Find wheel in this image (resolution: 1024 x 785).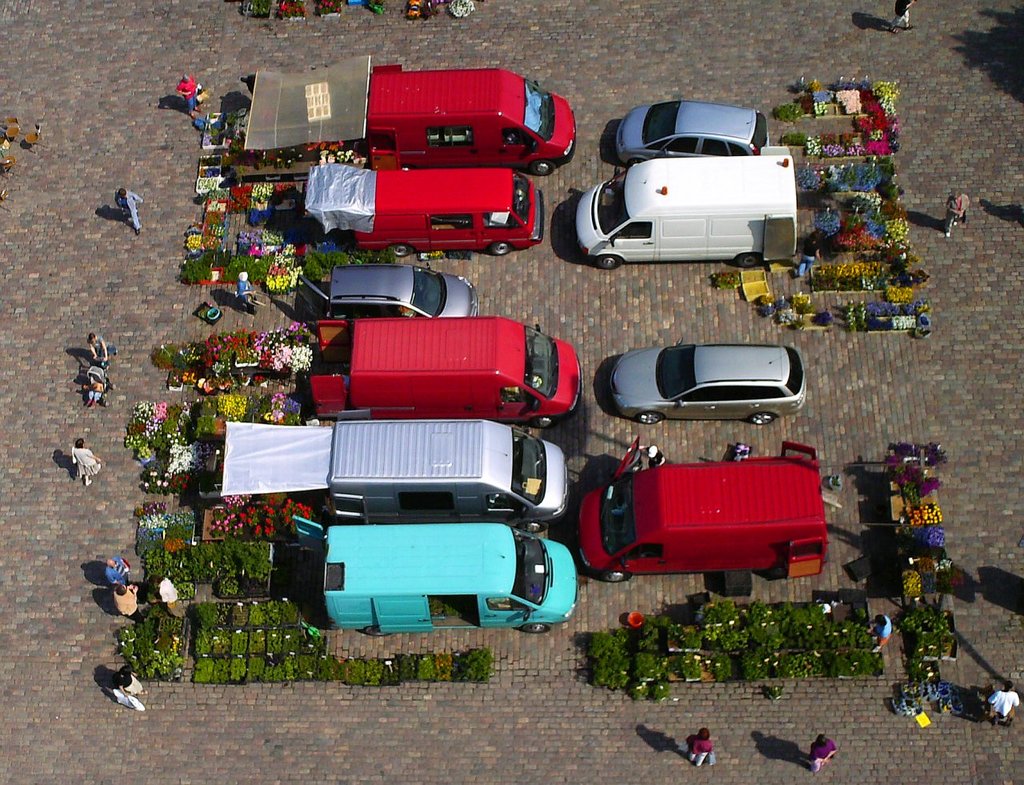
pyautogui.locateOnScreen(602, 568, 630, 582).
